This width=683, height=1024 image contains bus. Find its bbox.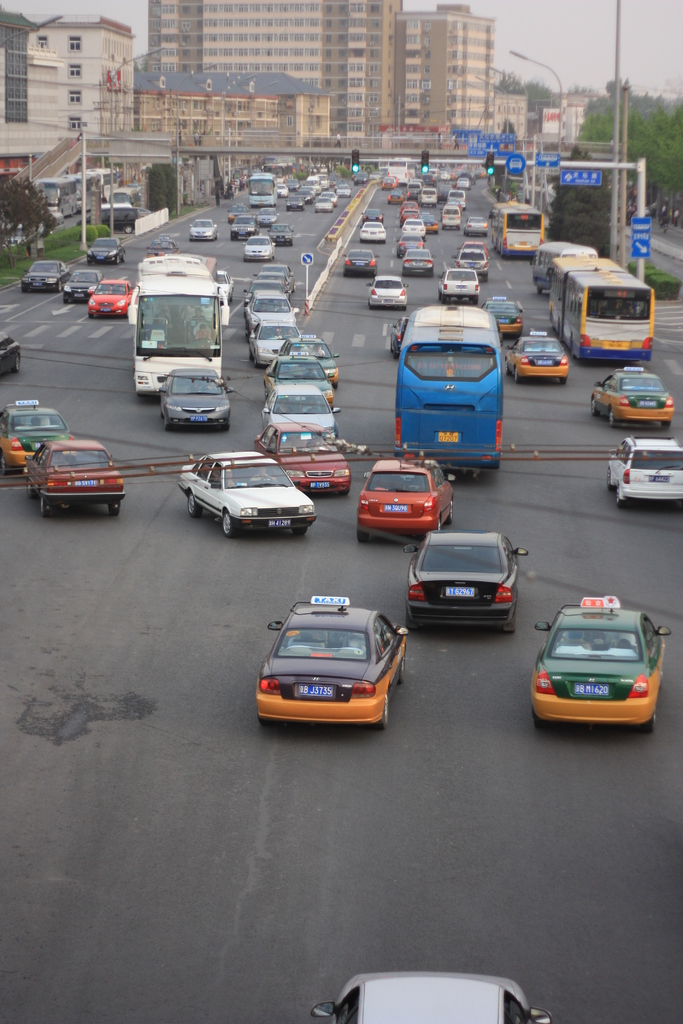
bbox=[395, 301, 506, 466].
